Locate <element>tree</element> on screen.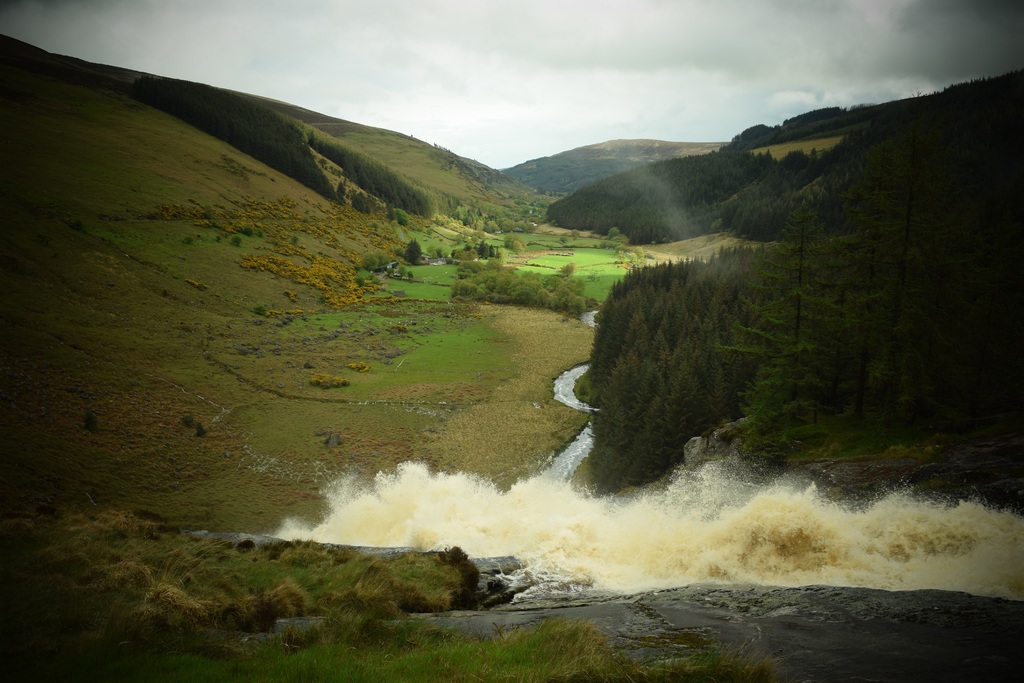
On screen at Rect(404, 238, 422, 268).
